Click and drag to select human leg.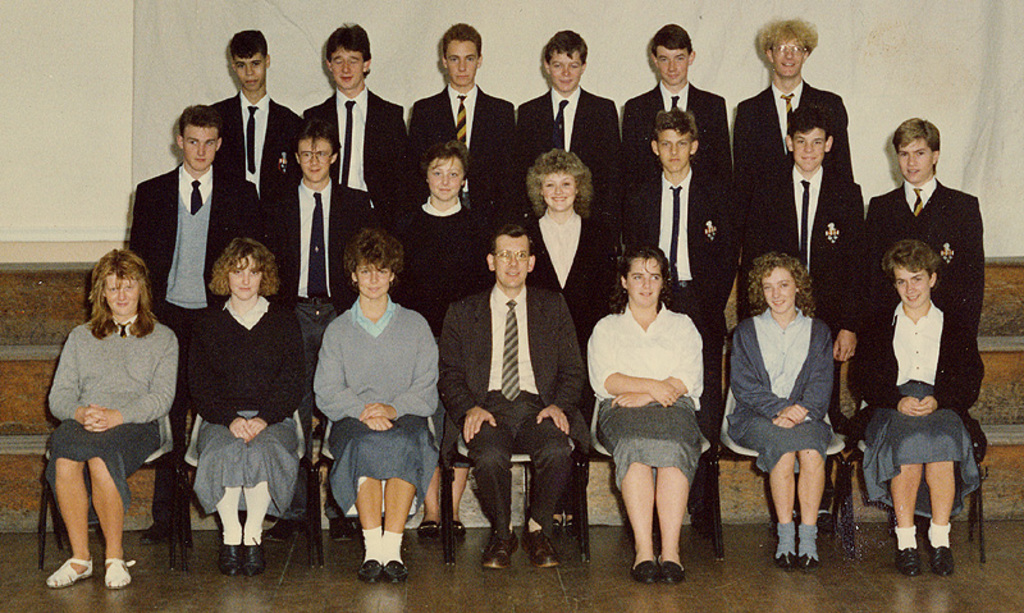
Selection: <box>890,417,925,575</box>.
